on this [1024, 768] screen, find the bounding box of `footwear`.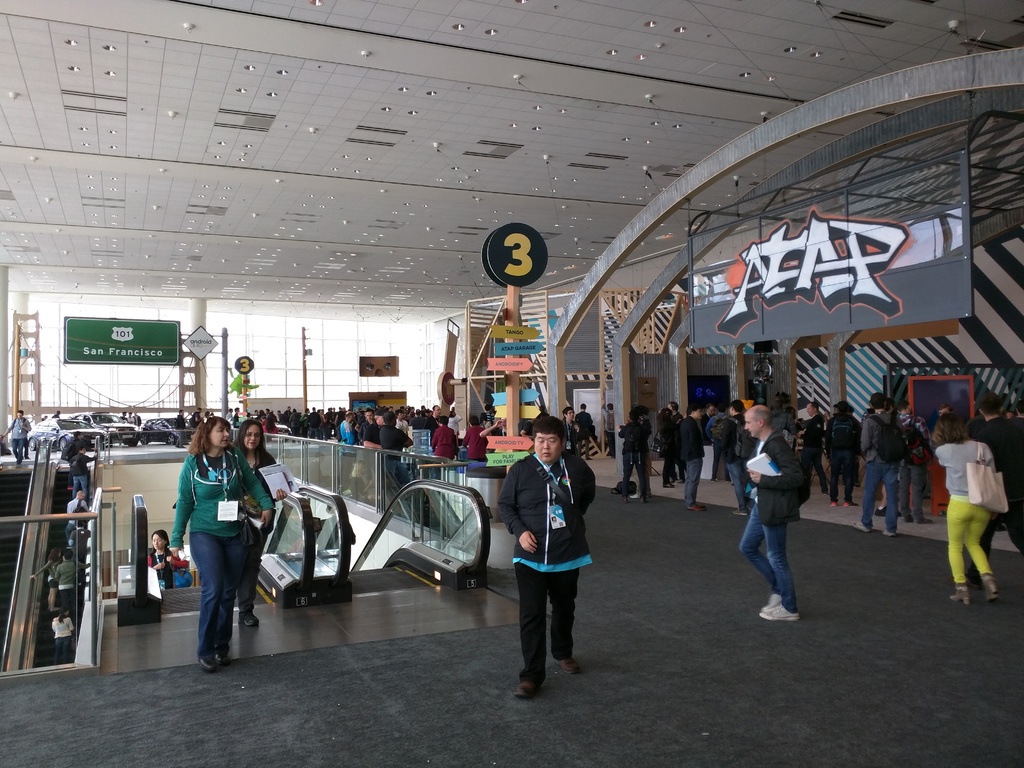
Bounding box: region(690, 501, 703, 511).
